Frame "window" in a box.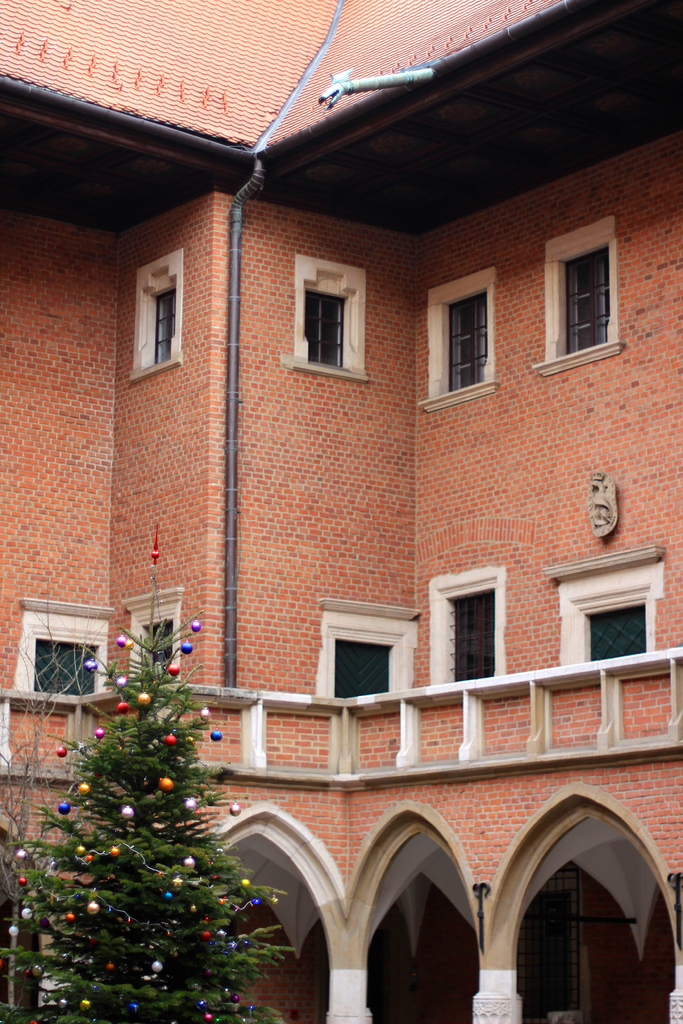
<region>449, 287, 490, 392</region>.
